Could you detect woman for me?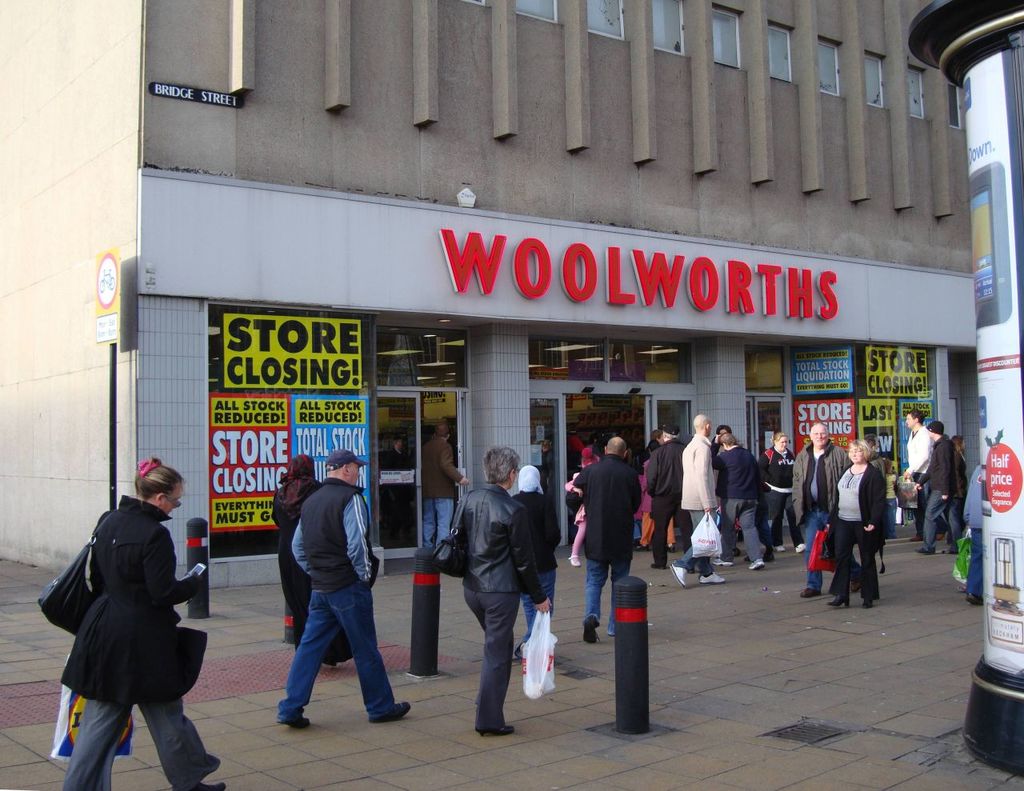
Detection result: (left=505, top=466, right=562, bottom=653).
